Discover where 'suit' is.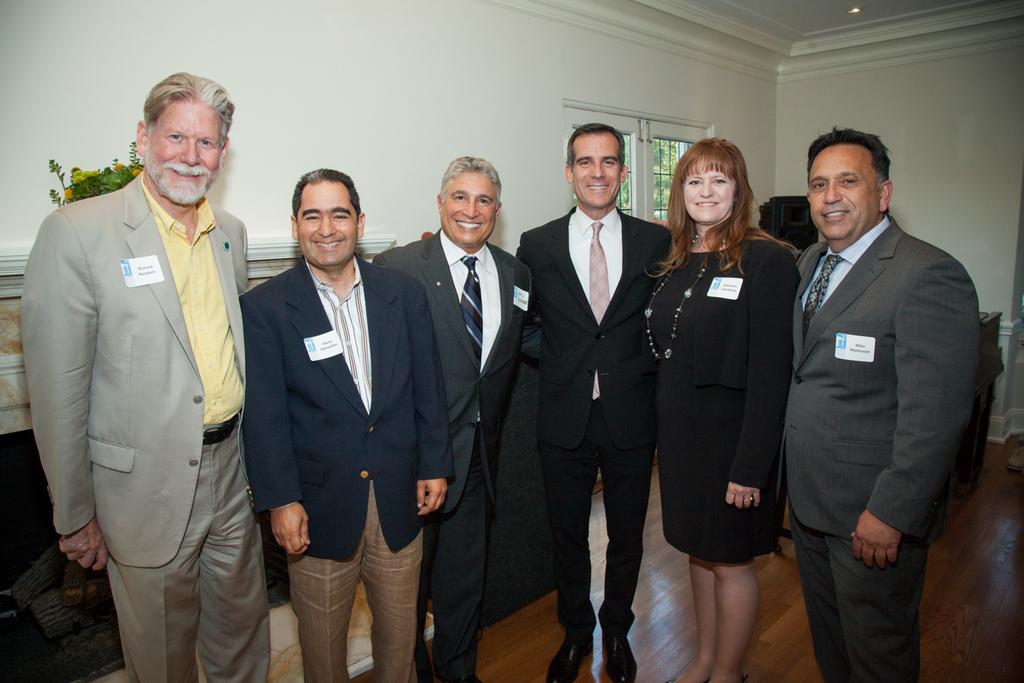
Discovered at region(375, 245, 533, 682).
